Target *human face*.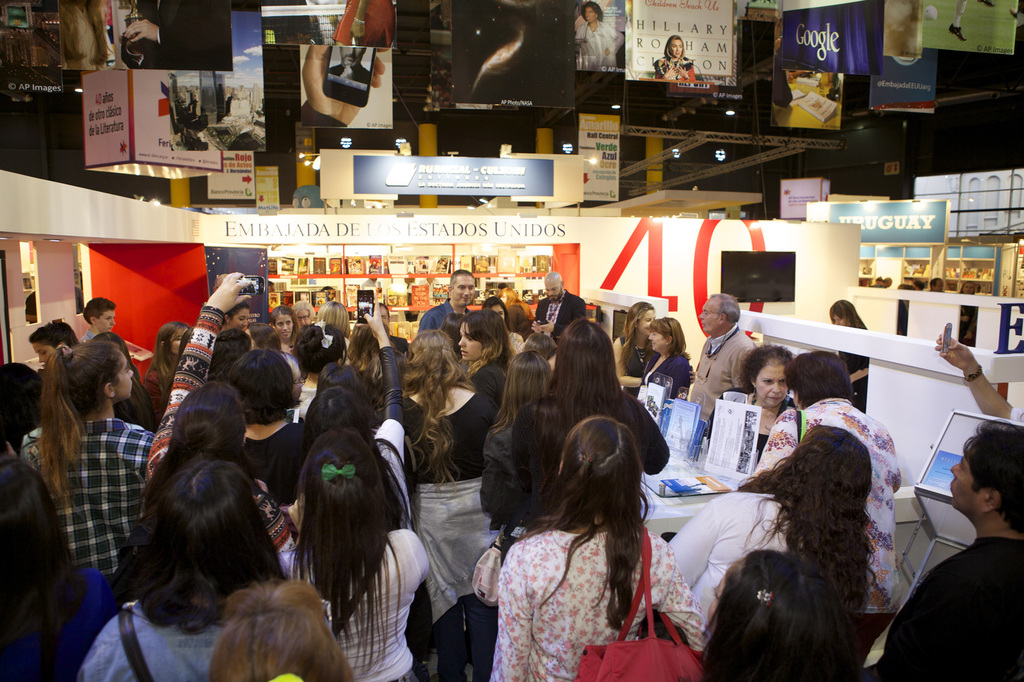
Target region: (left=640, top=304, right=657, bottom=336).
